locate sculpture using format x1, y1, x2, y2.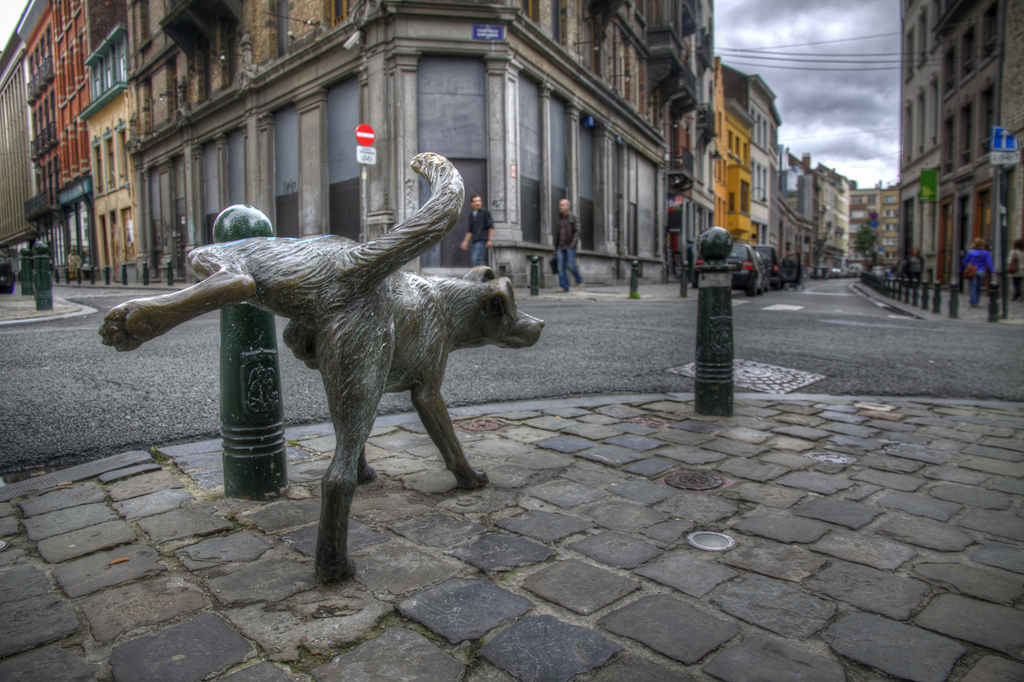
102, 148, 546, 584.
